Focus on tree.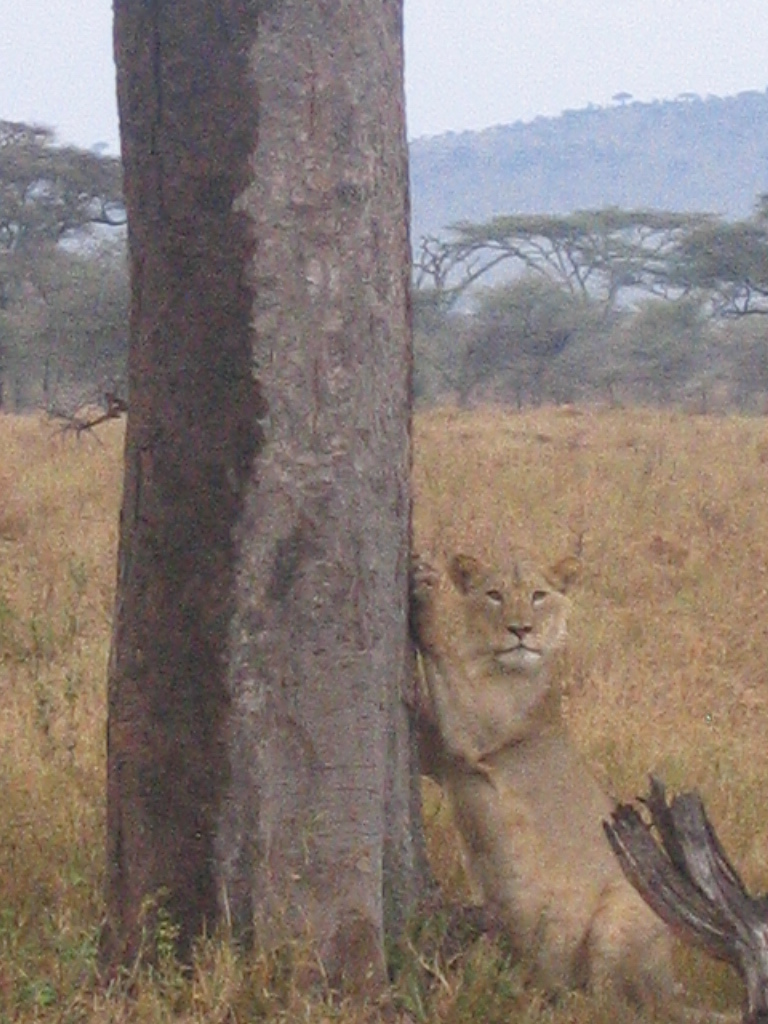
Focused at 0,111,160,297.
